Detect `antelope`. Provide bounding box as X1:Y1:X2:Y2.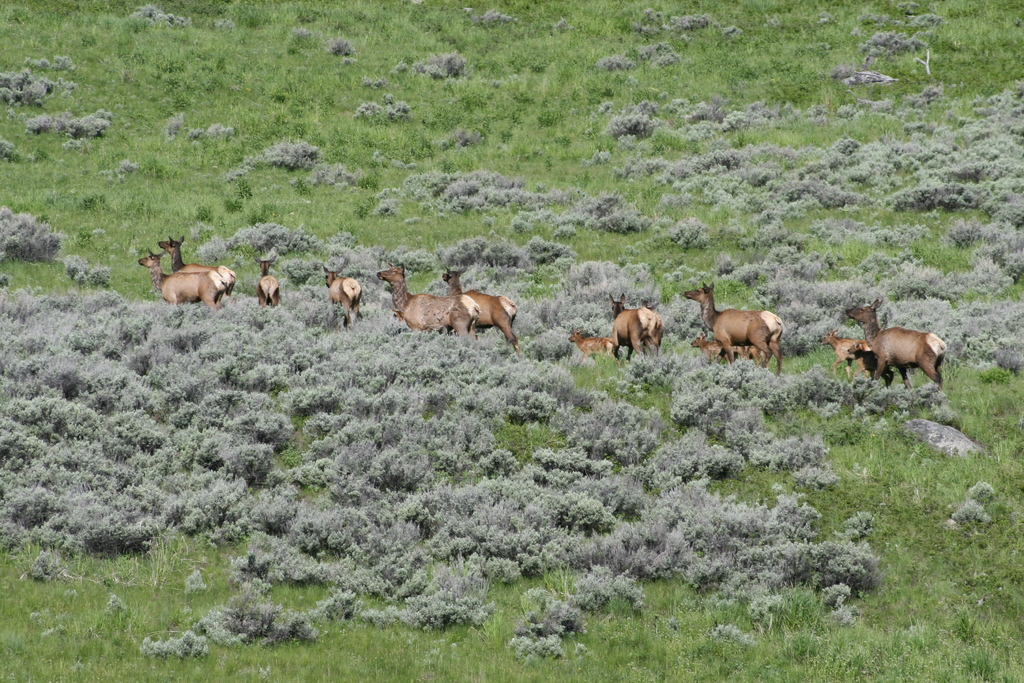
685:311:782:365.
